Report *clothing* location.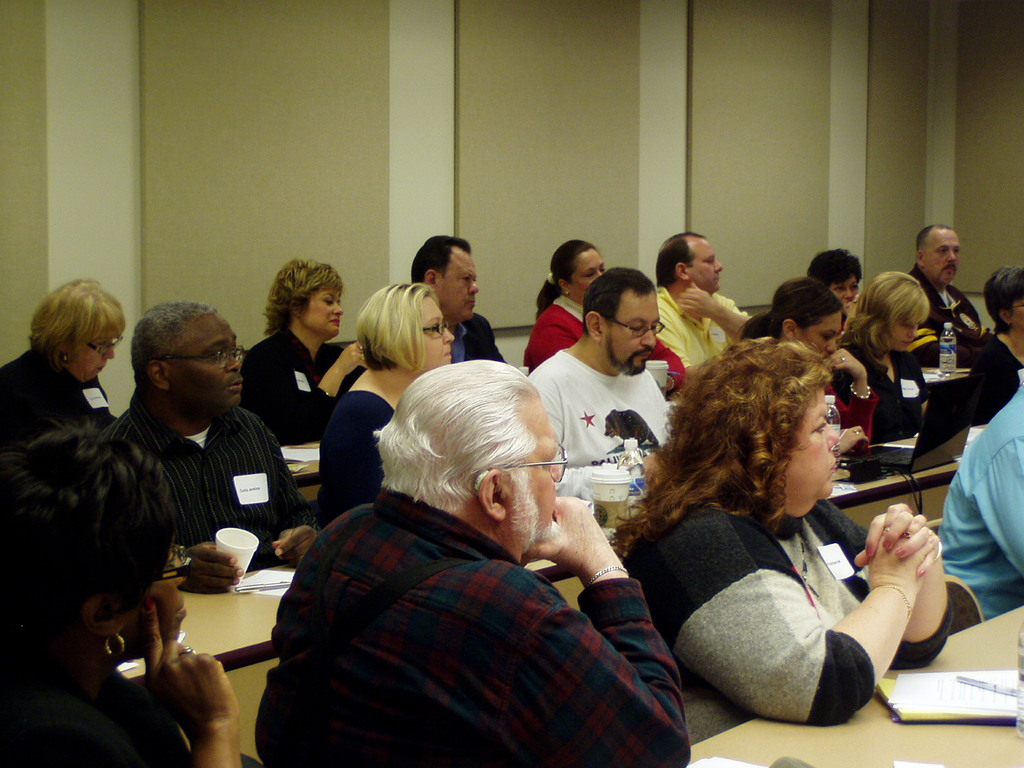
Report: x1=244 y1=324 x2=359 y2=445.
